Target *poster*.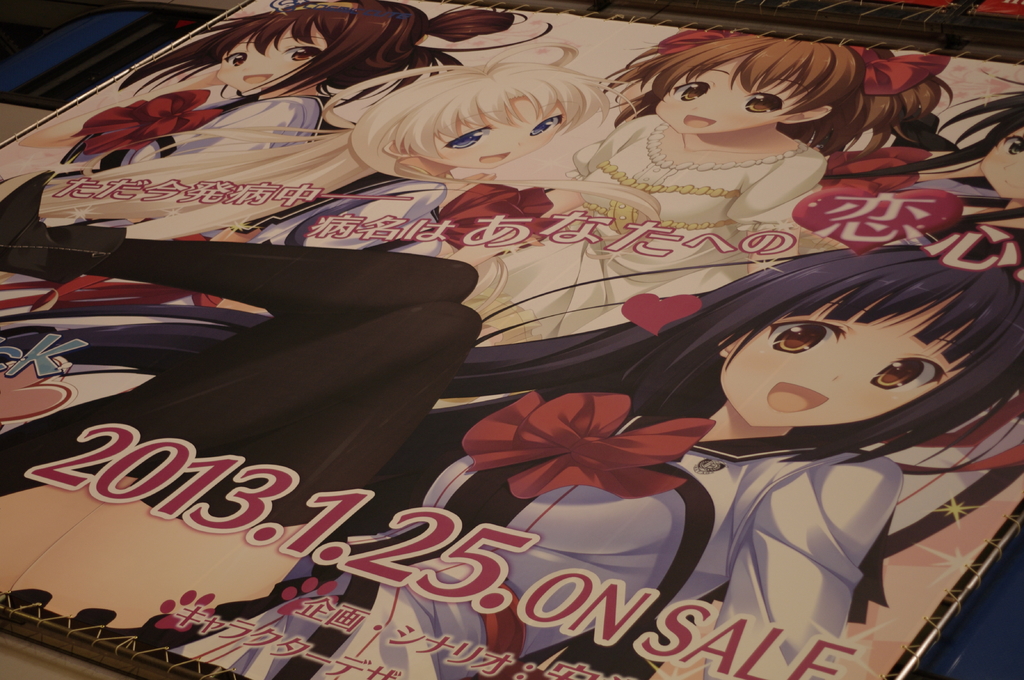
Target region: 0, 0, 1023, 679.
